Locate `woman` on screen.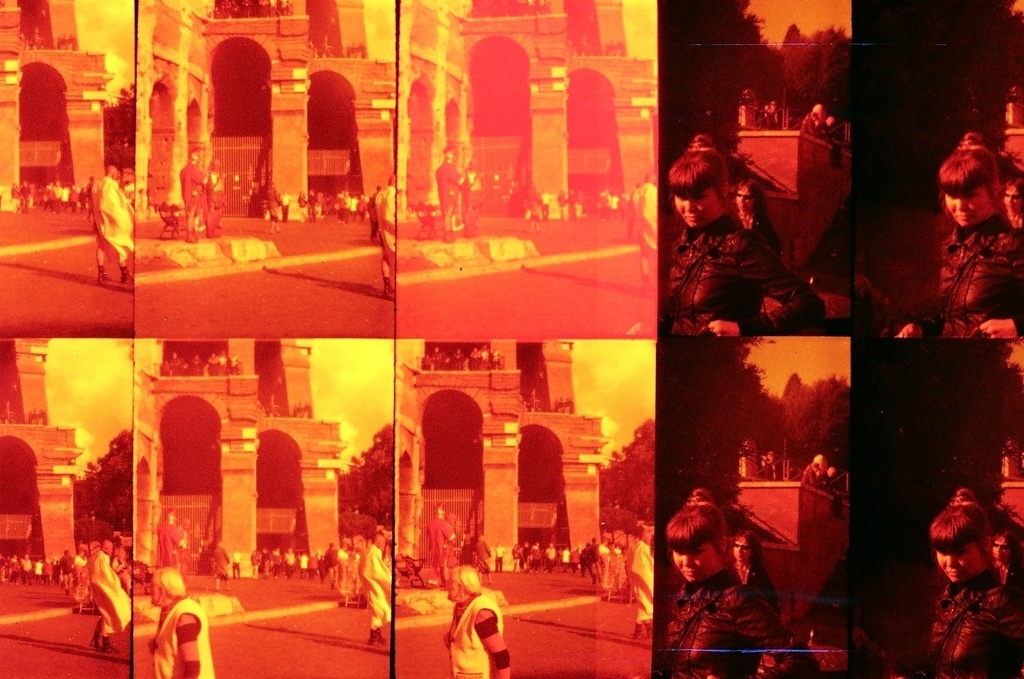
On screen at select_region(858, 493, 1023, 678).
